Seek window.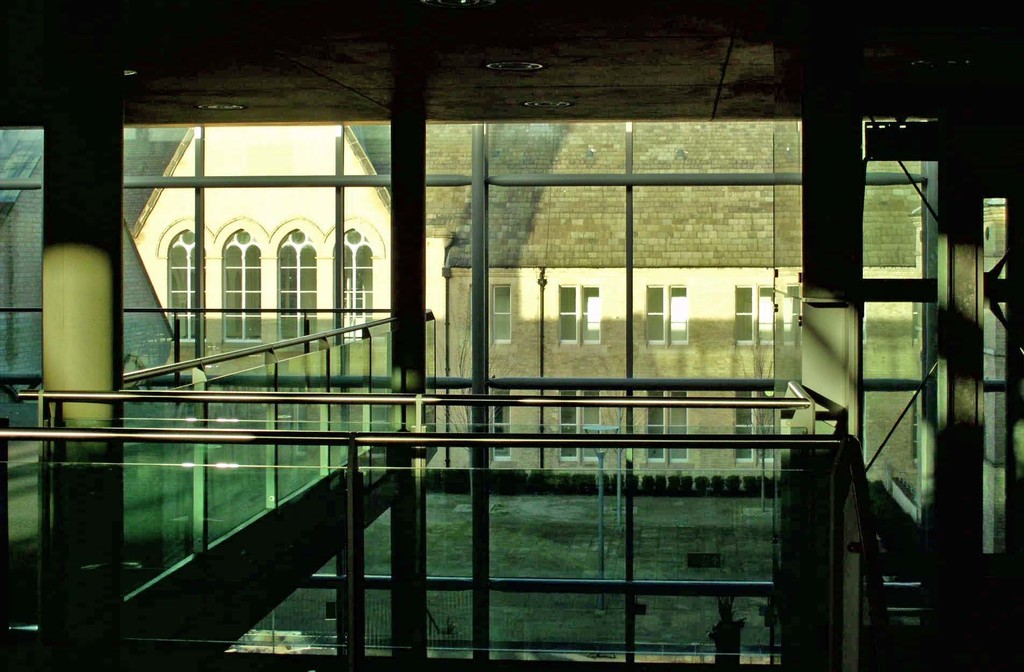
729:277:796:344.
